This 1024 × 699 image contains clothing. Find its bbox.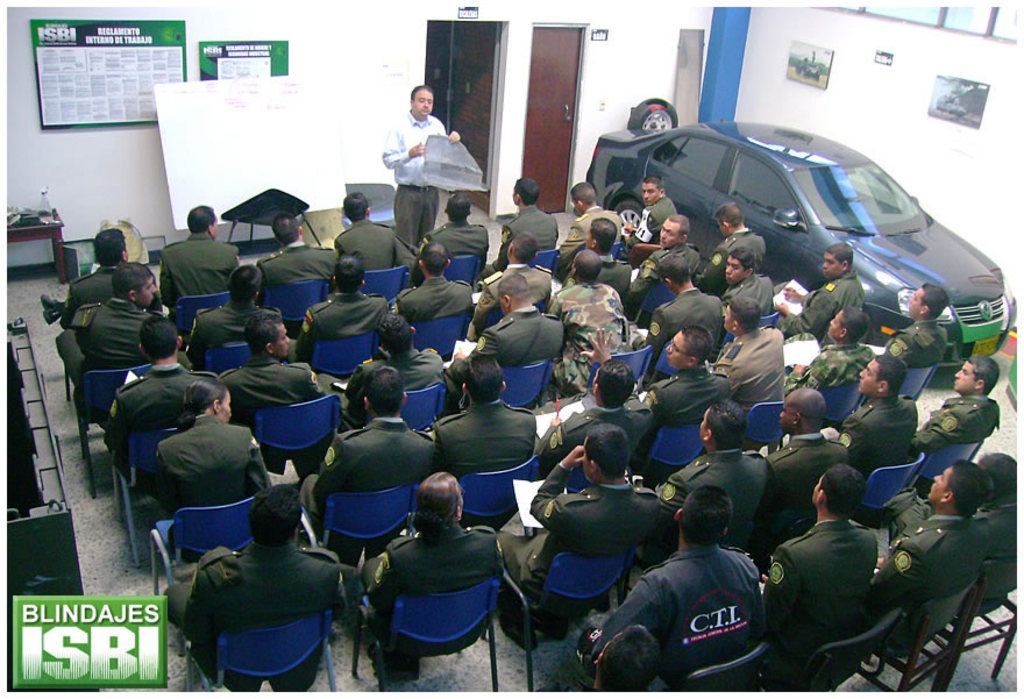
detection(182, 297, 282, 371).
